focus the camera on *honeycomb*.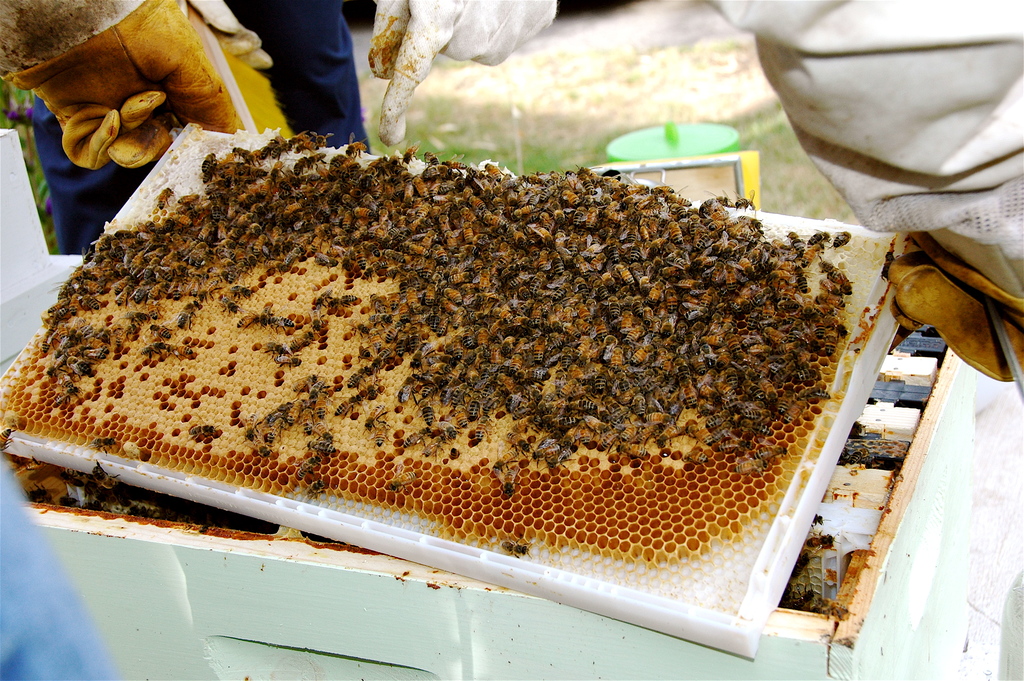
Focus region: (0,131,876,584).
